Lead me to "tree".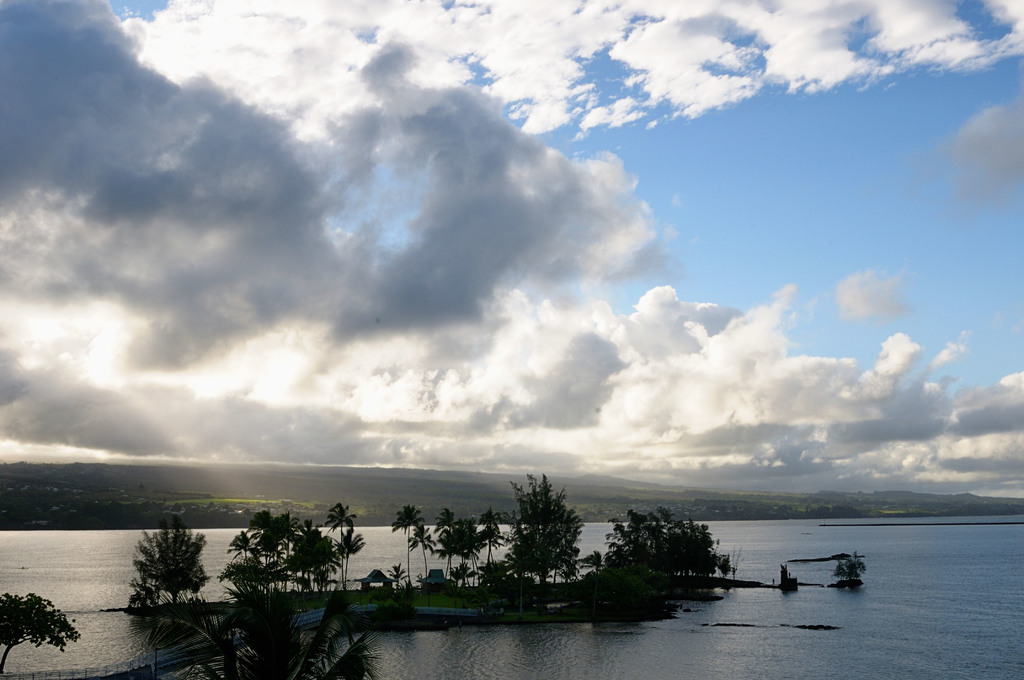
Lead to select_region(131, 576, 376, 679).
